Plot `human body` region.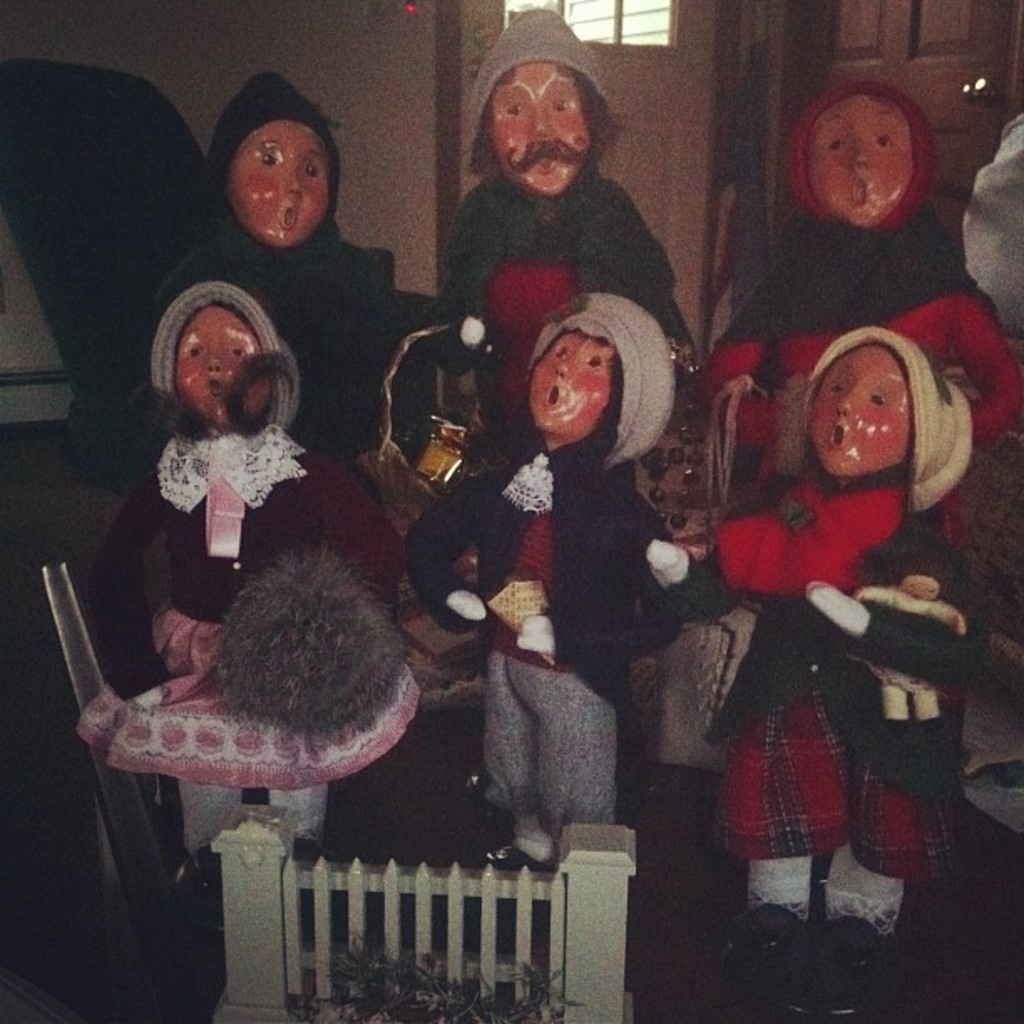
Plotted at select_region(77, 609, 422, 897).
